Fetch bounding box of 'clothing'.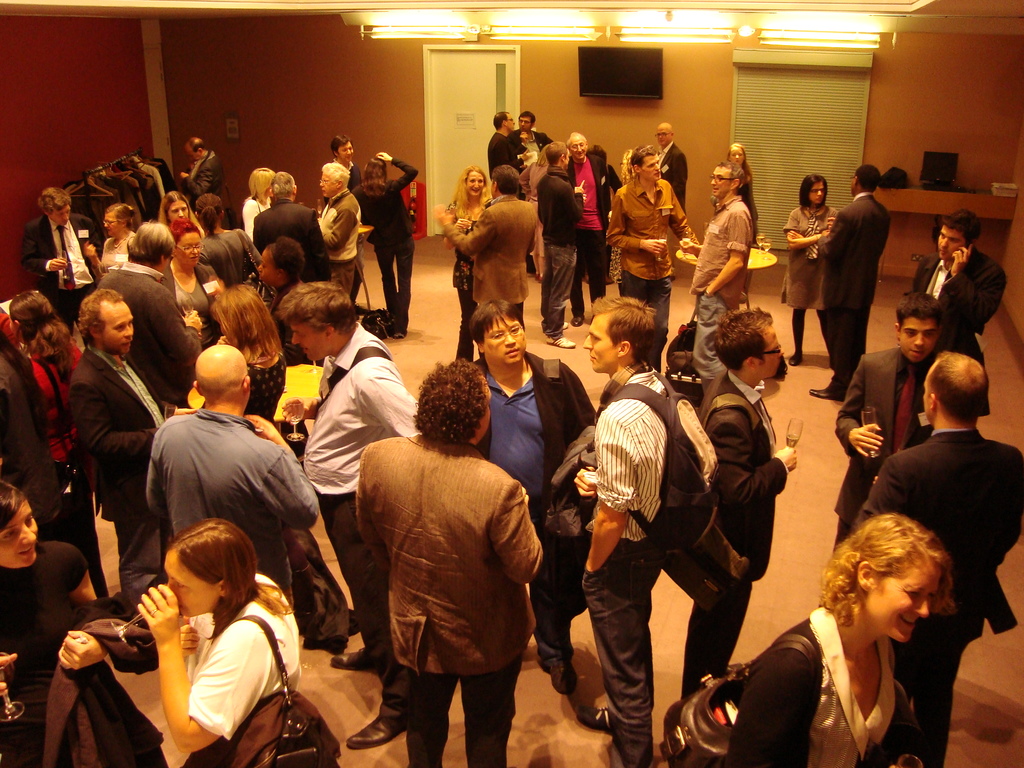
Bbox: 0,541,166,767.
